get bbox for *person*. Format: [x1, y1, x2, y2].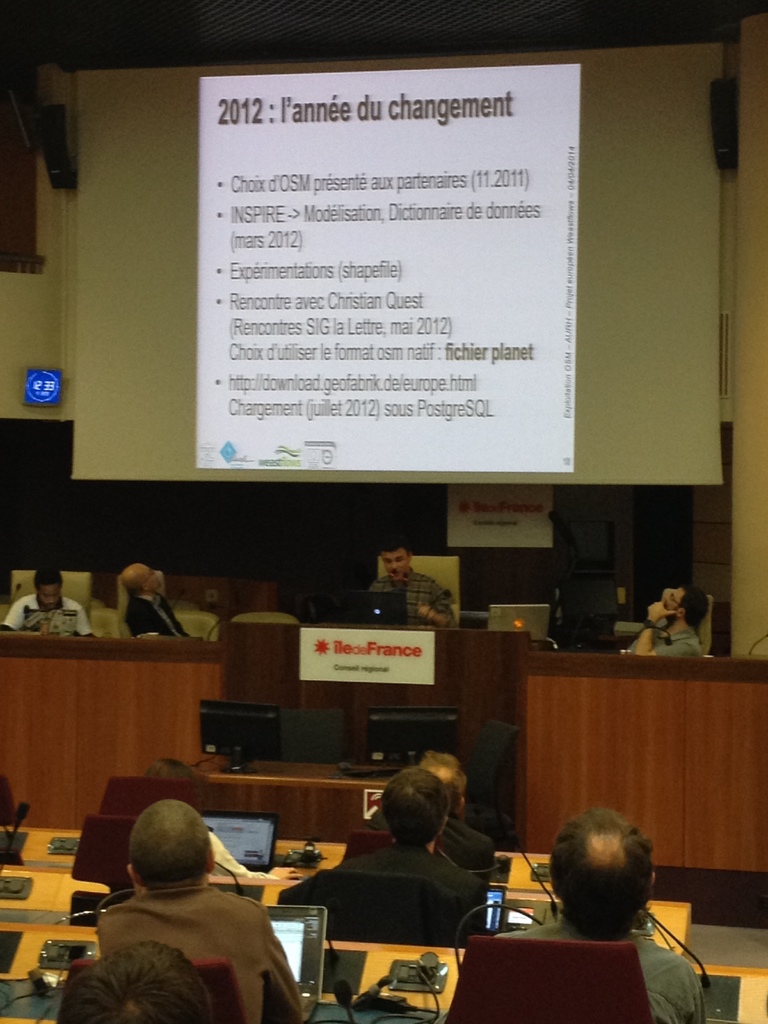
[480, 814, 720, 1023].
